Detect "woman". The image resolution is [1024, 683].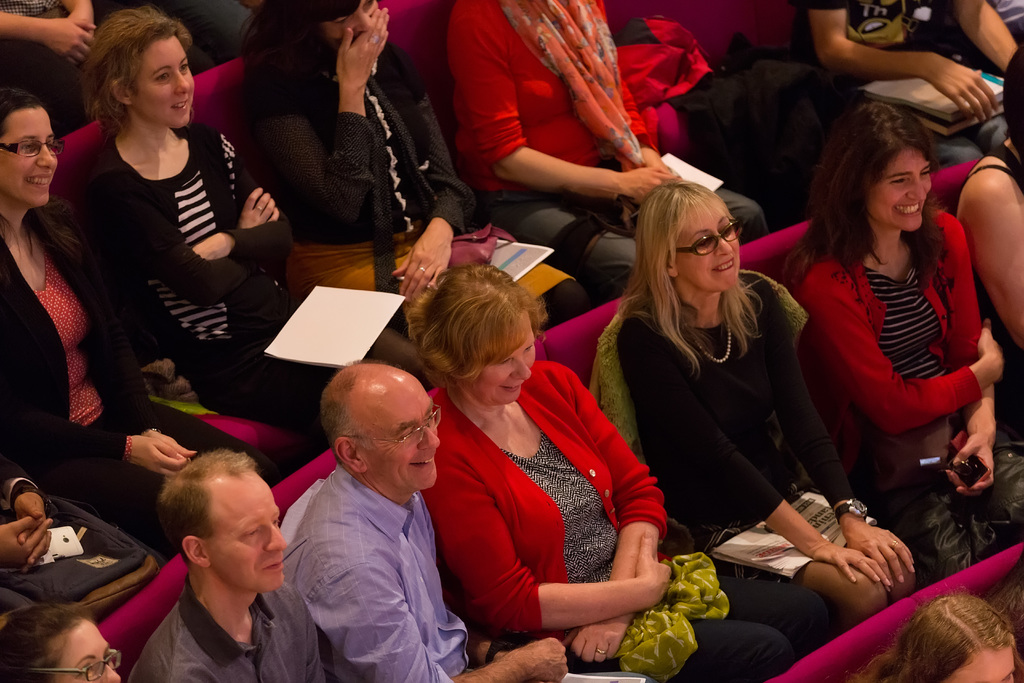
{"x1": 221, "y1": 0, "x2": 604, "y2": 341}.
